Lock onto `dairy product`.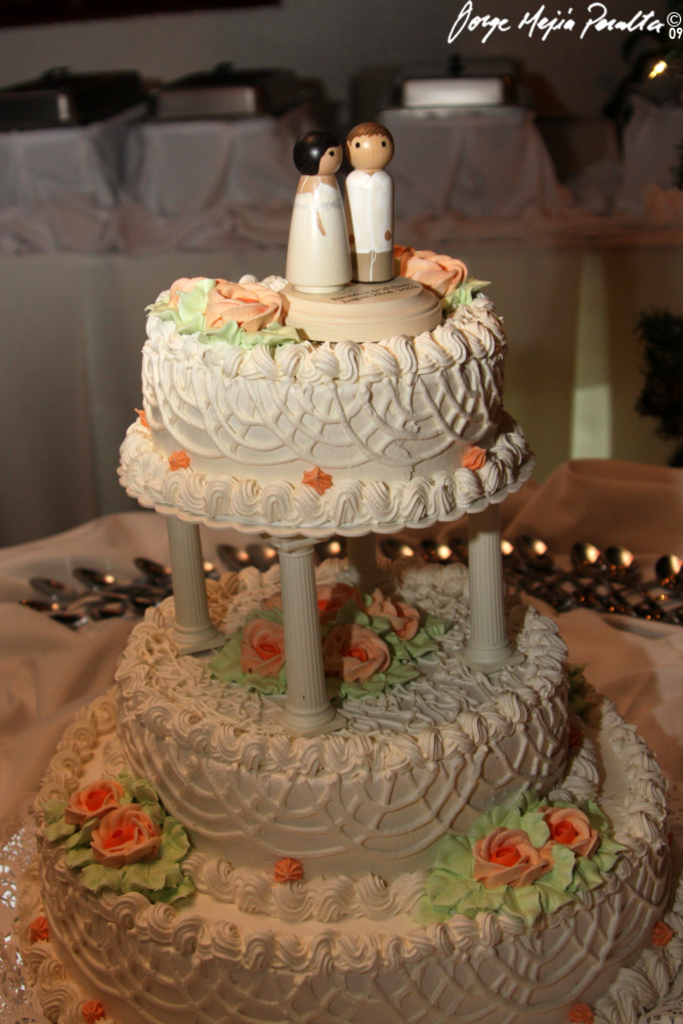
Locked: bbox=(119, 548, 589, 890).
